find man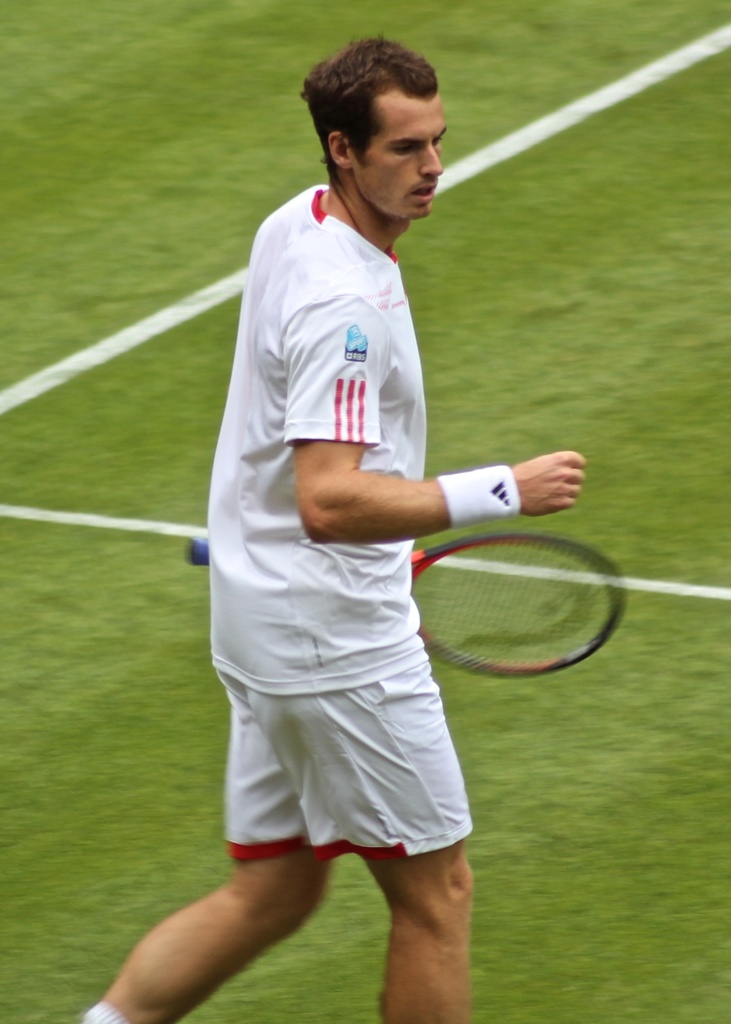
BBox(143, 65, 566, 1010)
